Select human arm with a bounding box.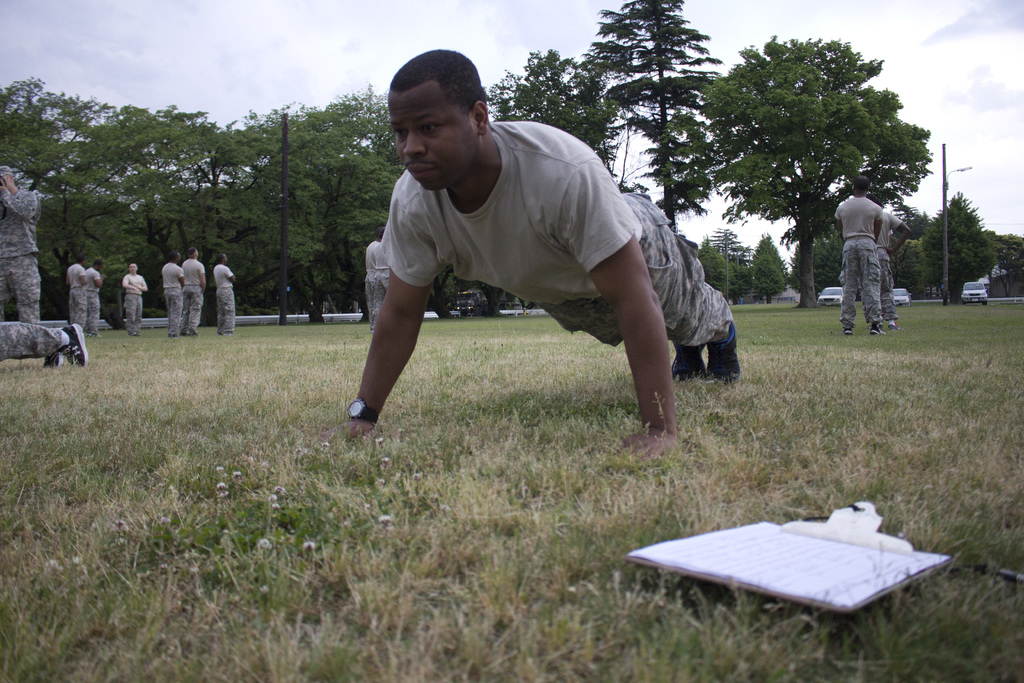
120/275/143/293.
